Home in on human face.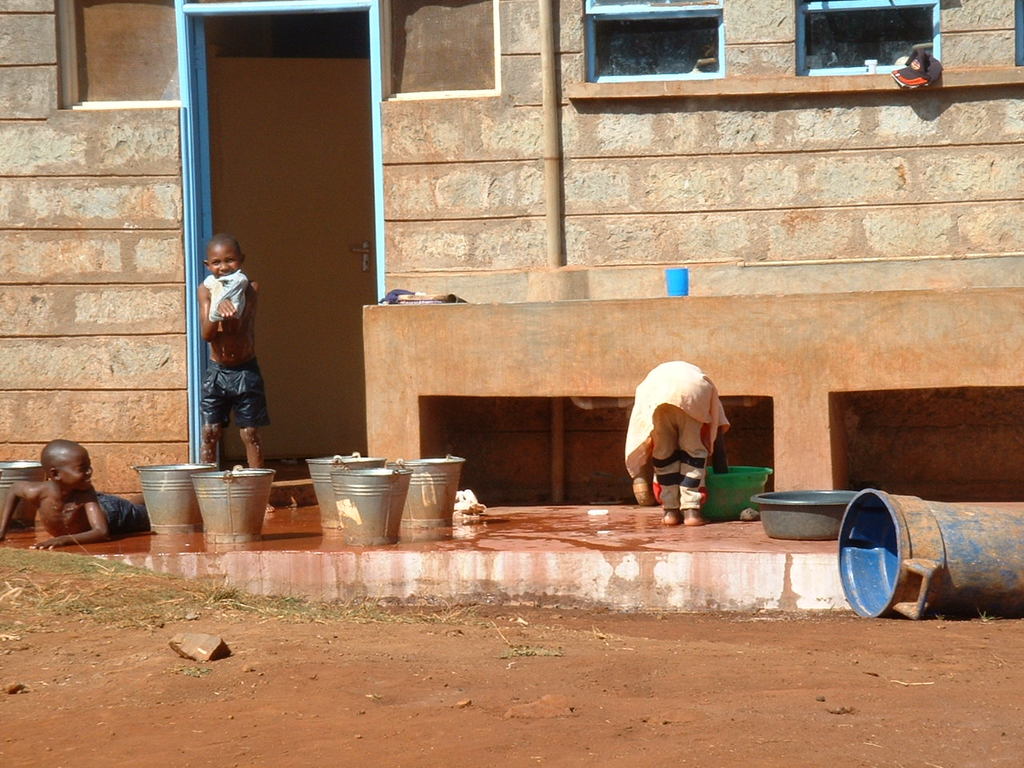
Homed in at region(59, 446, 94, 488).
